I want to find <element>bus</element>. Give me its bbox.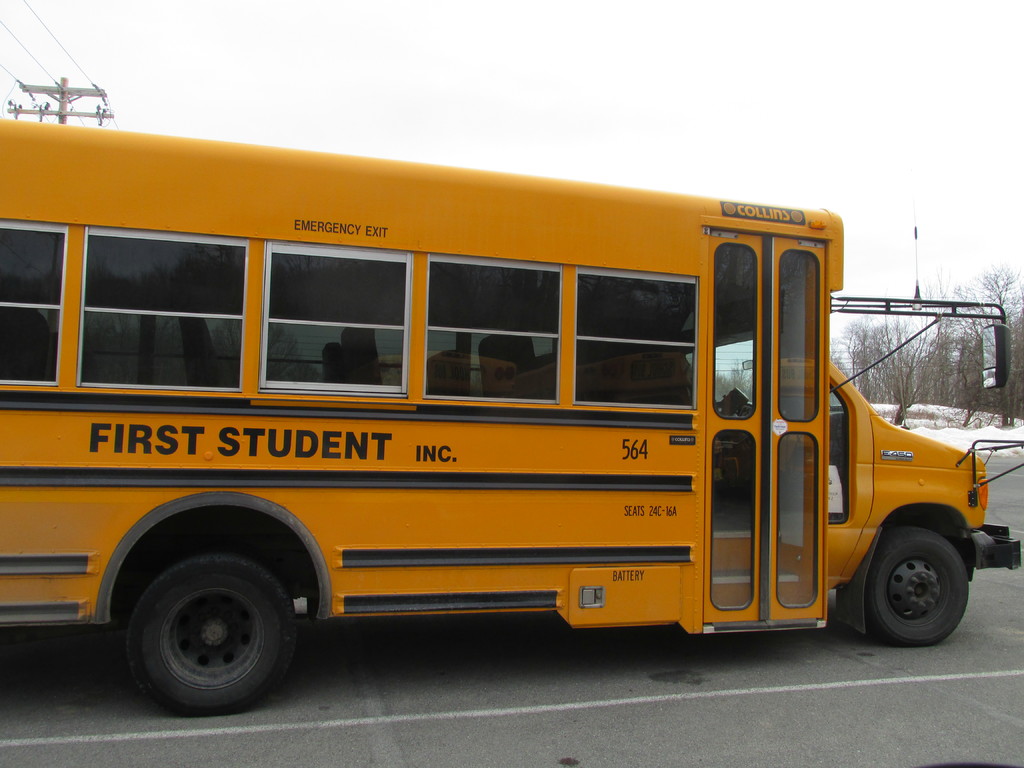
0, 122, 1023, 718.
